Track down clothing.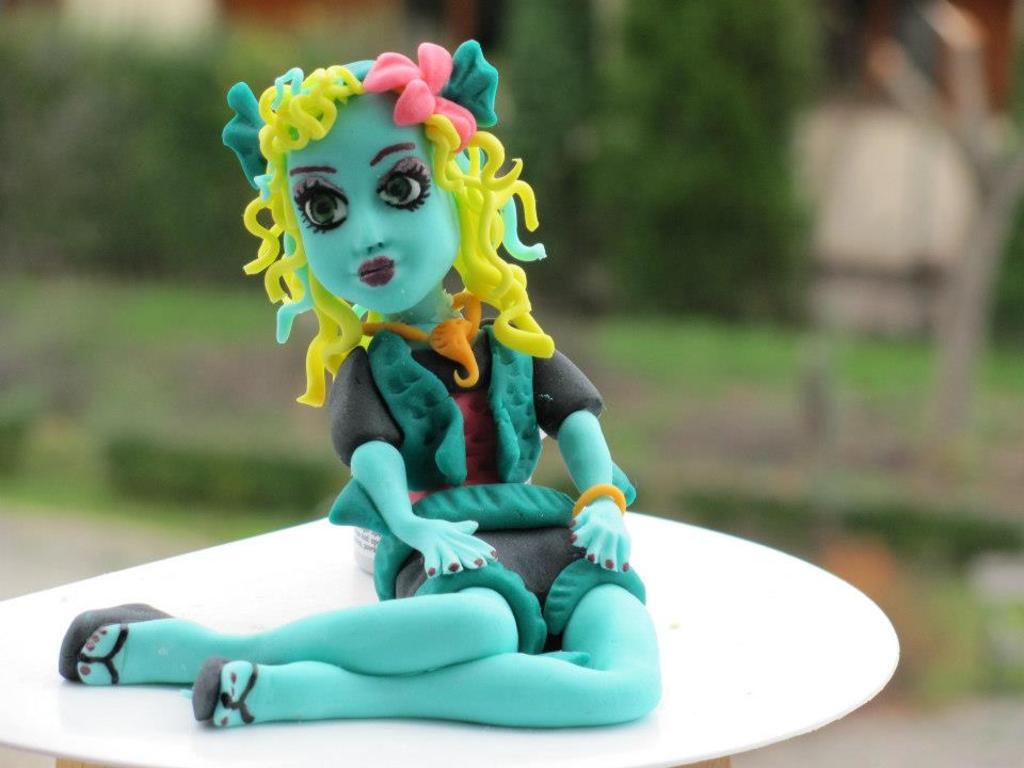
Tracked to [325, 316, 644, 650].
